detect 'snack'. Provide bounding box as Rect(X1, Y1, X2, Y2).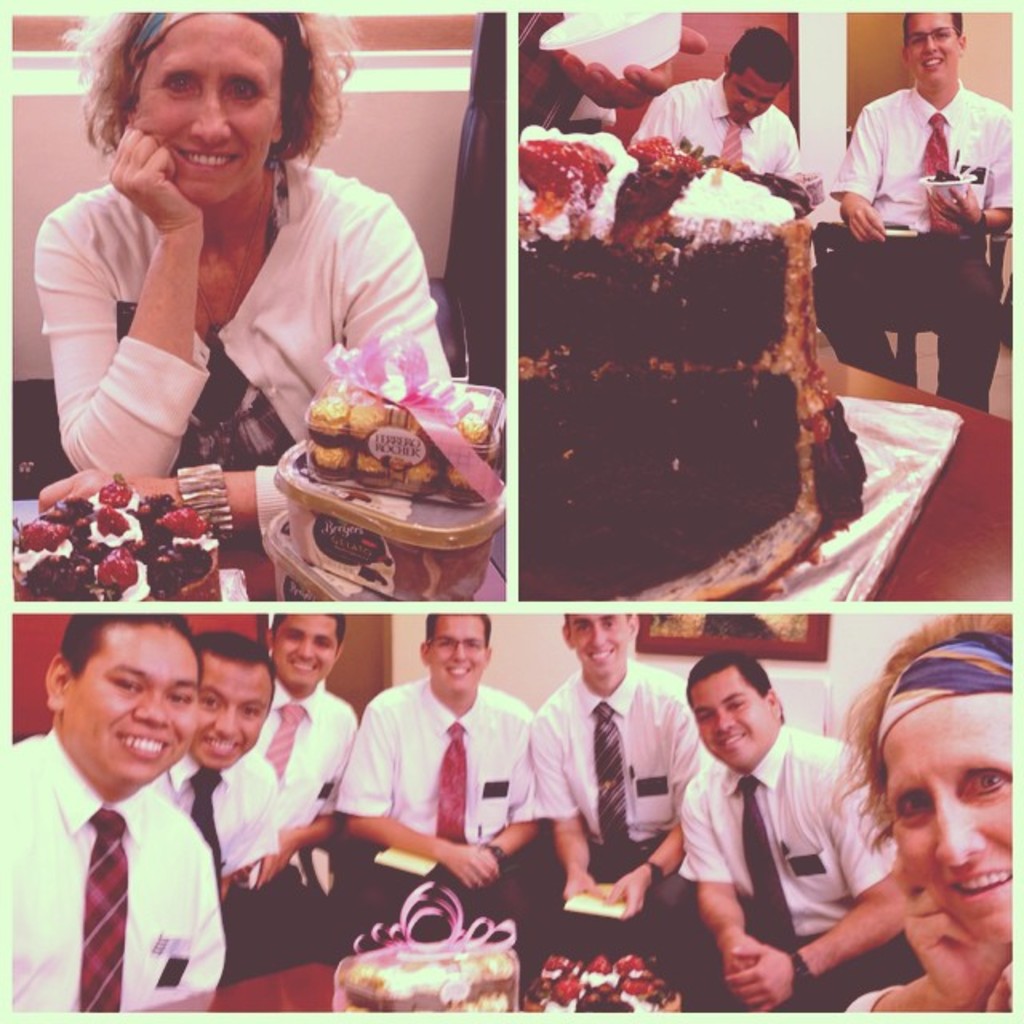
Rect(210, 373, 506, 571).
